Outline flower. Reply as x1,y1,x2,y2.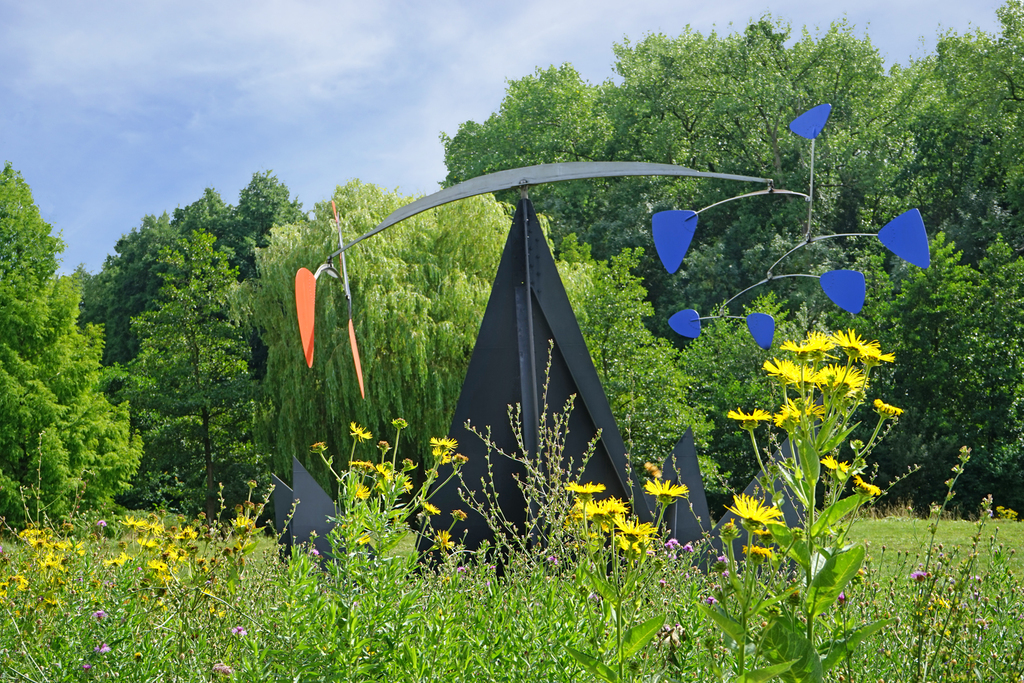
306,547,323,559.
